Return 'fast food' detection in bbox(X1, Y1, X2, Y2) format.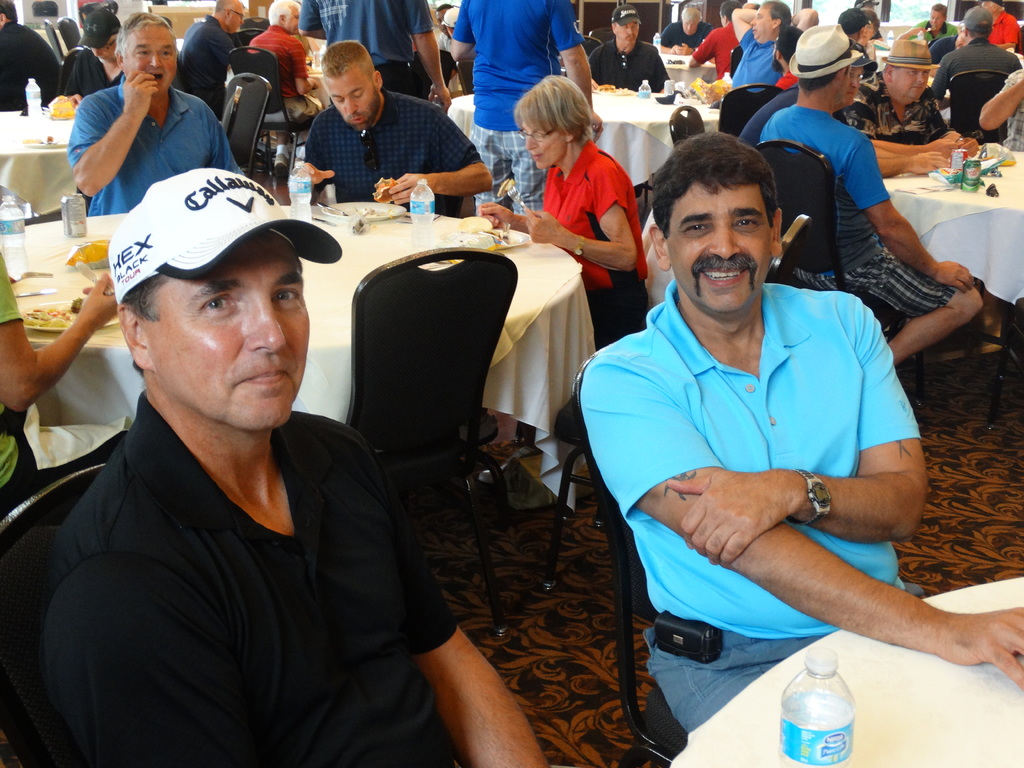
bbox(17, 301, 70, 327).
